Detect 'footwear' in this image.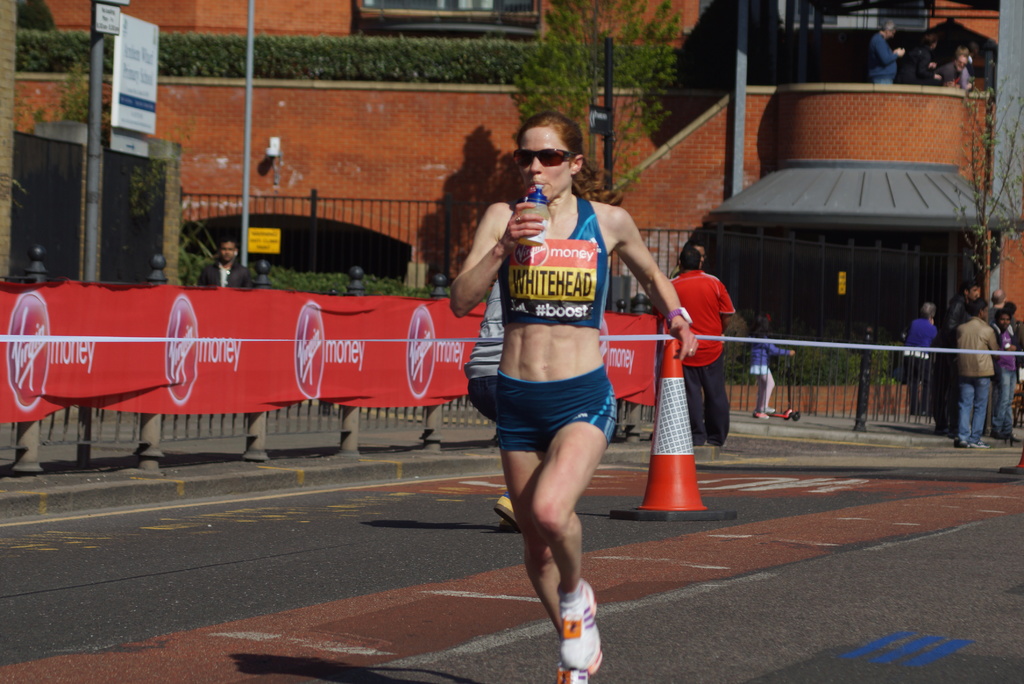
Detection: 999:466:1020:472.
